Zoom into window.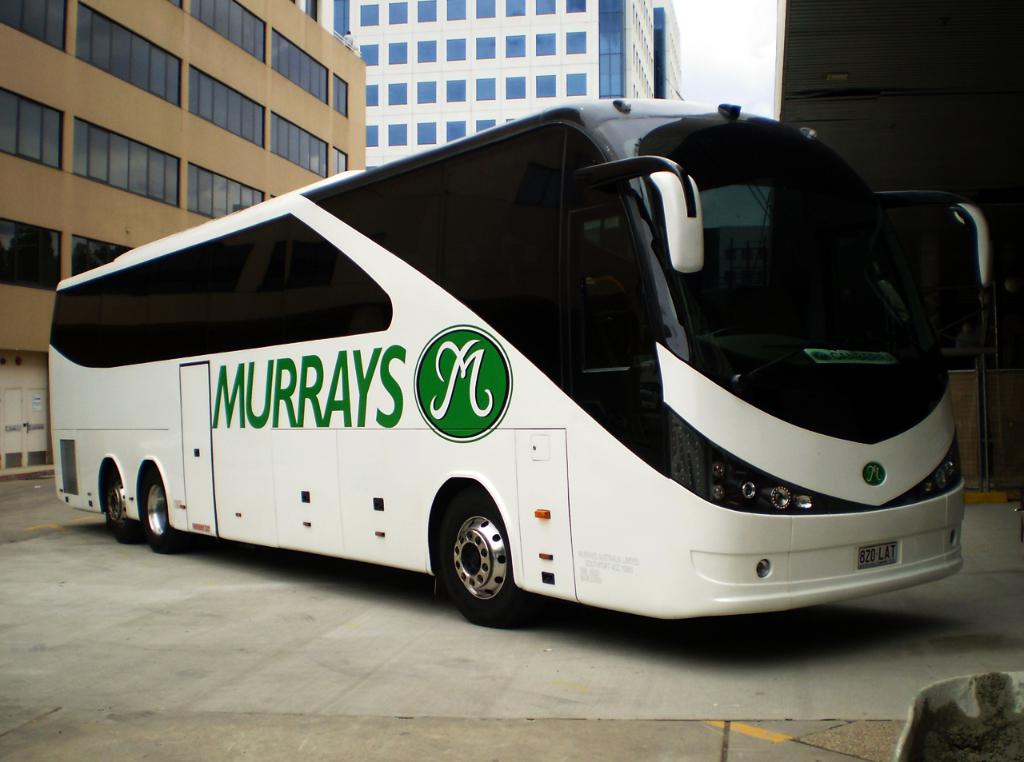
Zoom target: box(366, 126, 380, 148).
